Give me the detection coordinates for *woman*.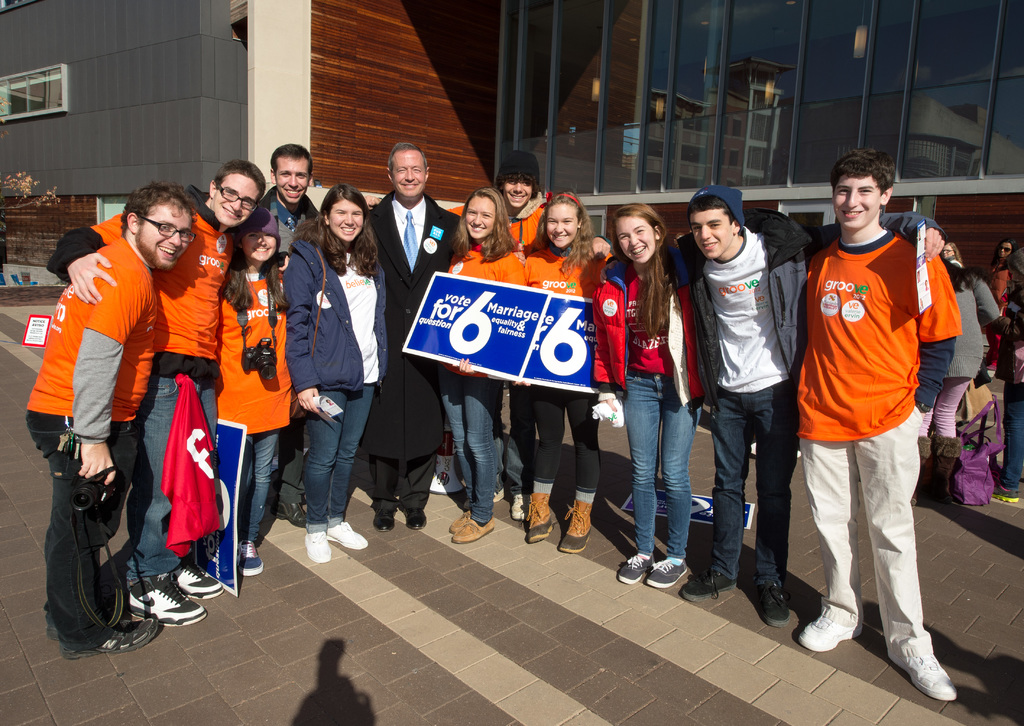
[x1=220, y1=191, x2=294, y2=576].
